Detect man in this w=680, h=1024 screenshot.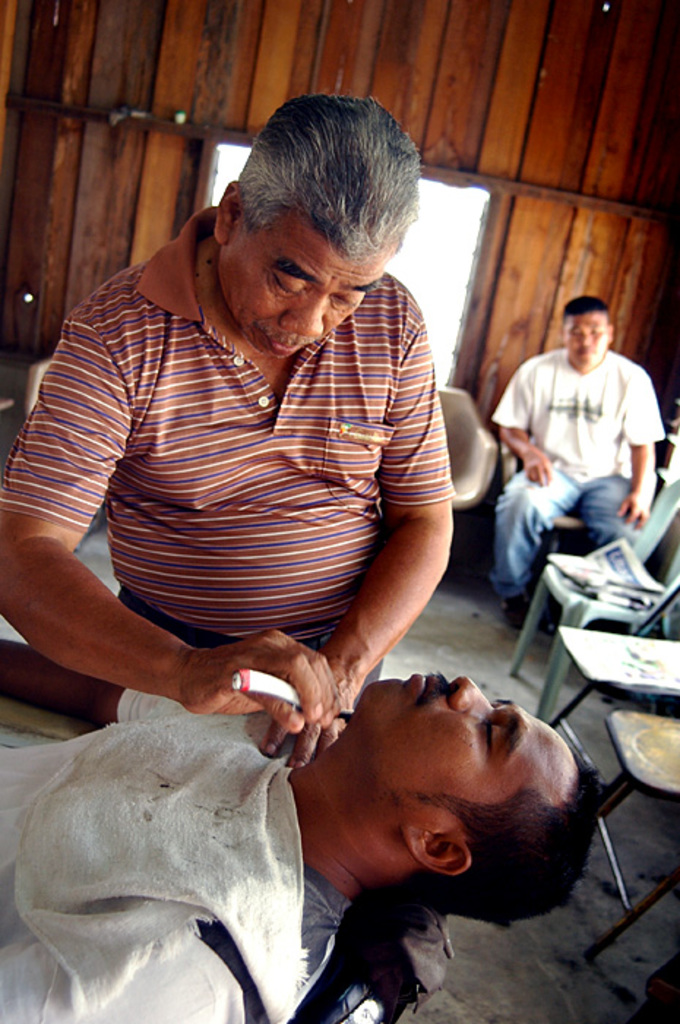
Detection: [left=0, top=92, right=465, bottom=769].
